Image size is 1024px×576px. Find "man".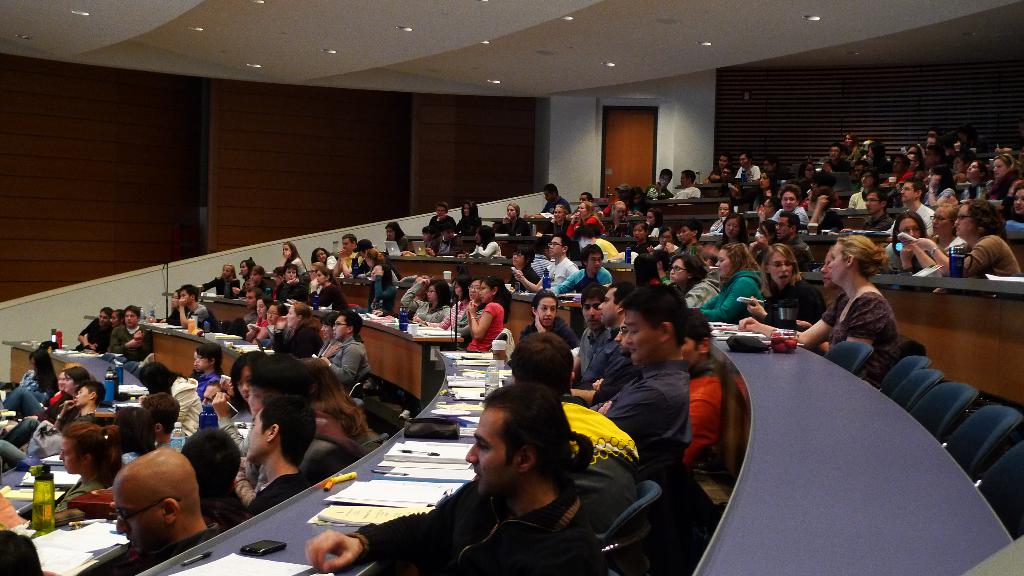
(x1=772, y1=188, x2=811, y2=227).
